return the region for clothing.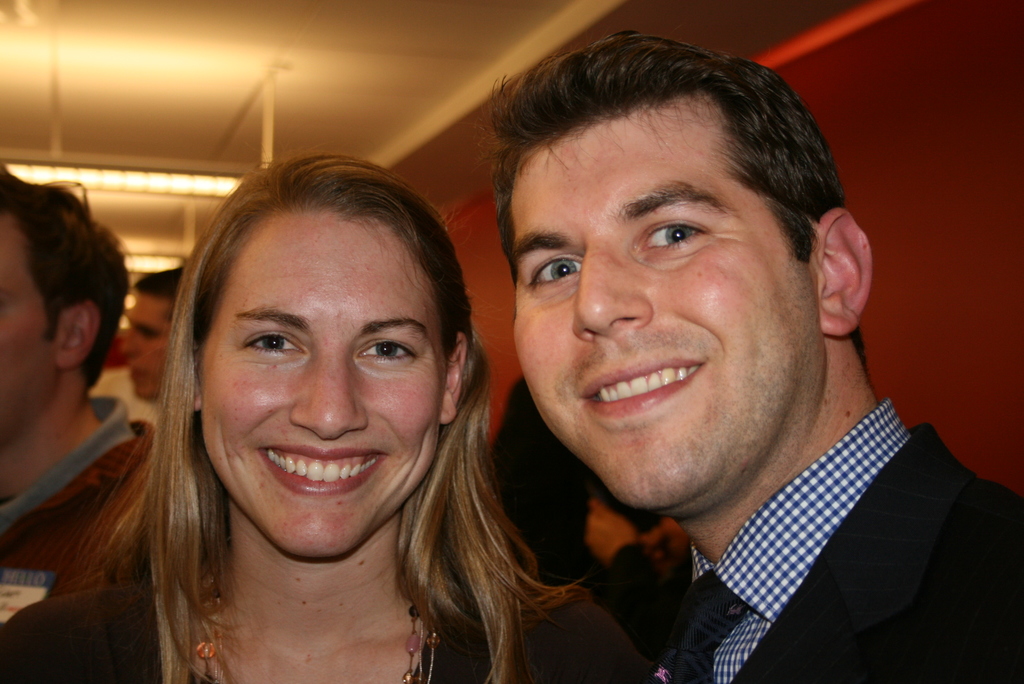
select_region(659, 405, 1023, 683).
